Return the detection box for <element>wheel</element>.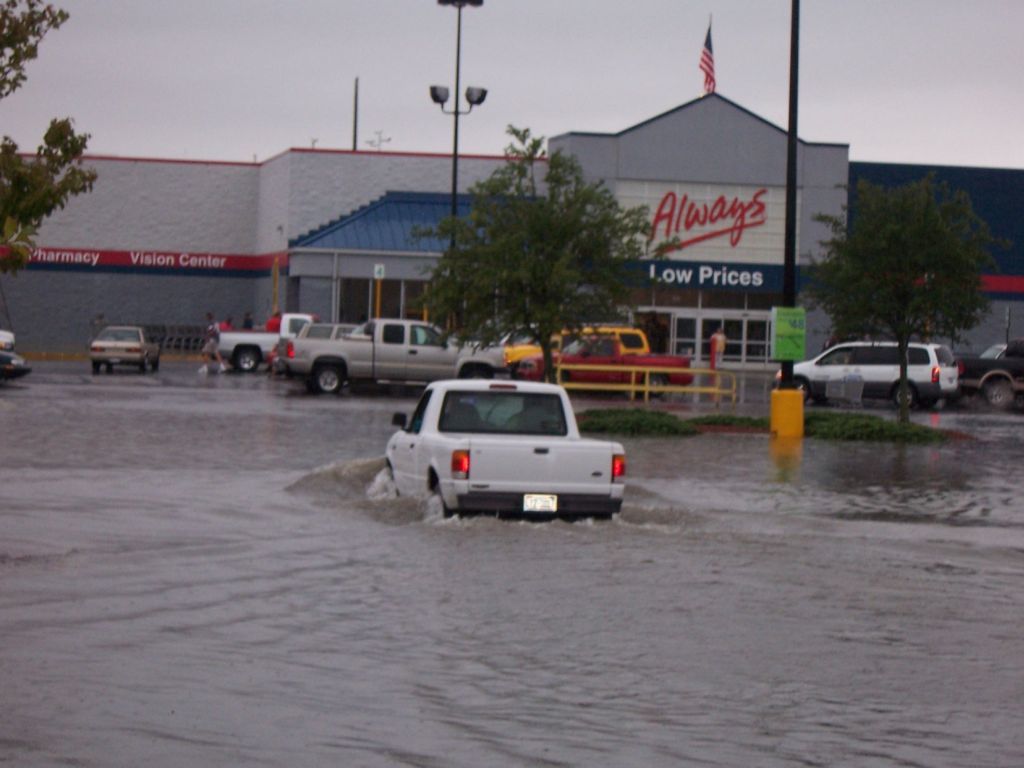
645 370 667 397.
